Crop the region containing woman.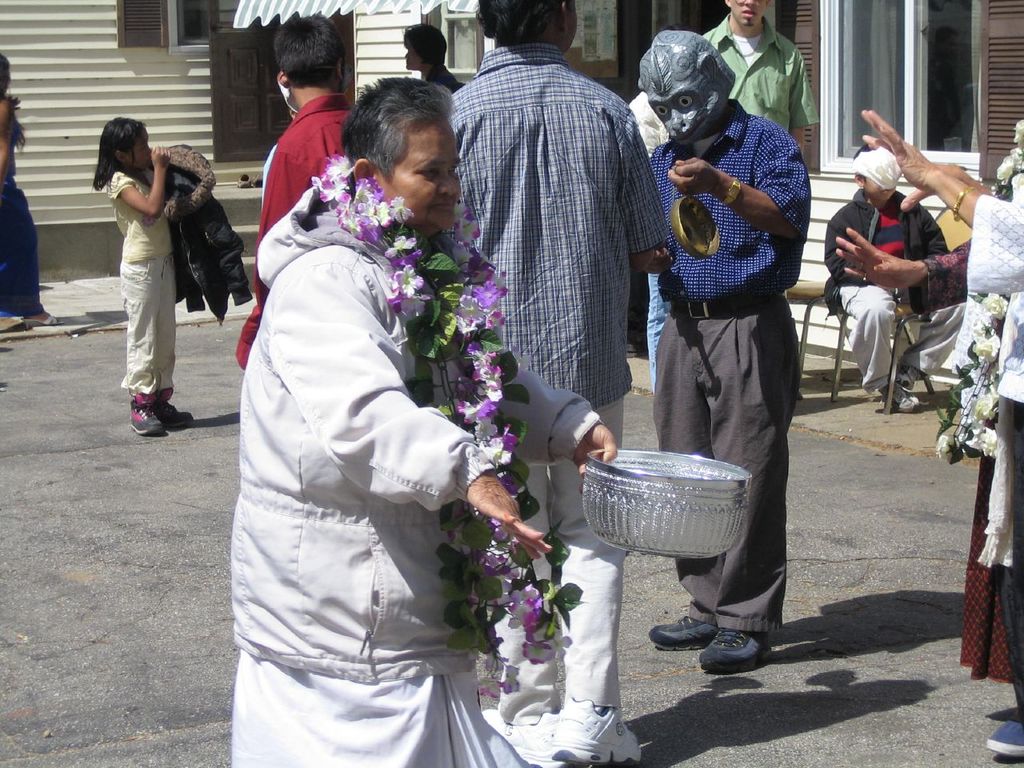
Crop region: [838,236,1014,682].
